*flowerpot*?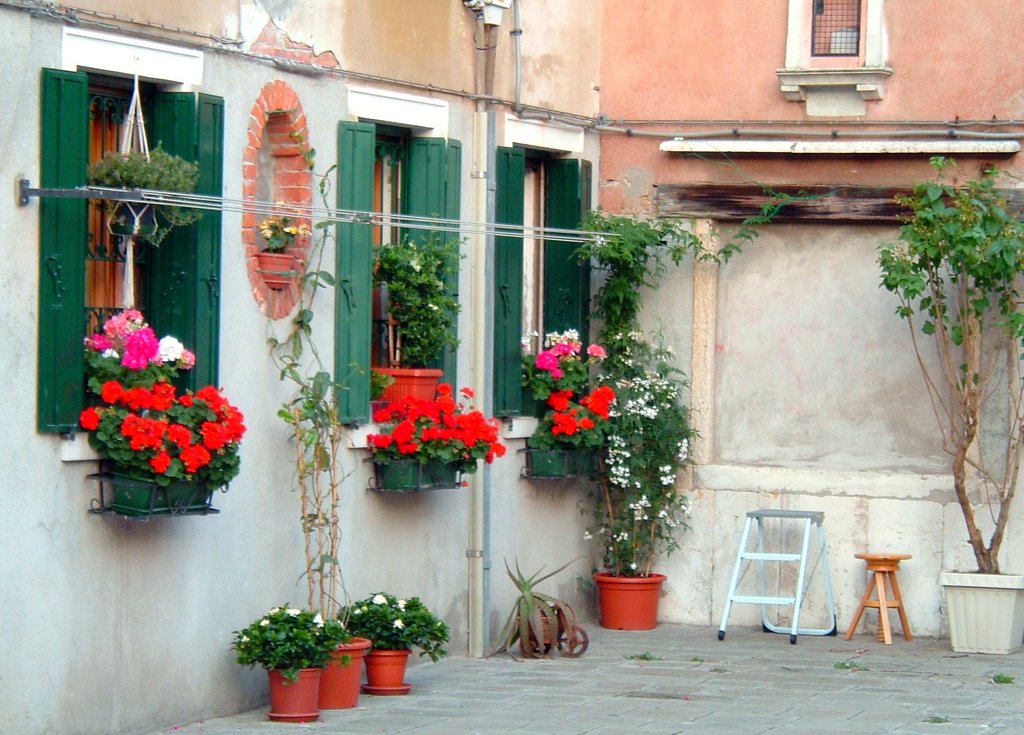
x1=939, y1=565, x2=1023, y2=656
